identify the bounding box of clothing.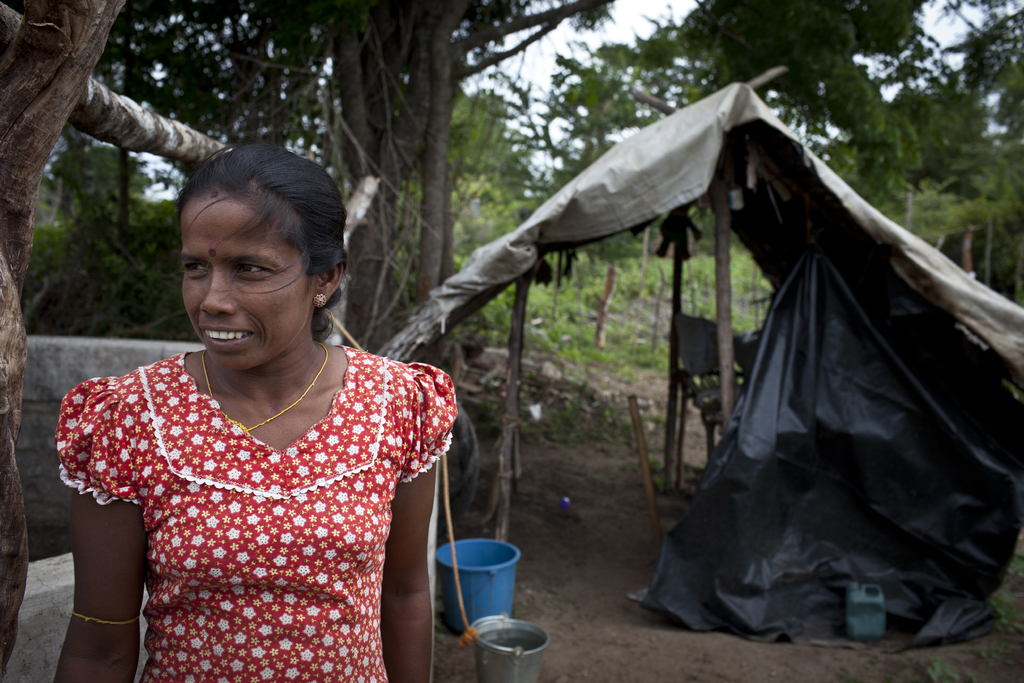
65,340,463,666.
